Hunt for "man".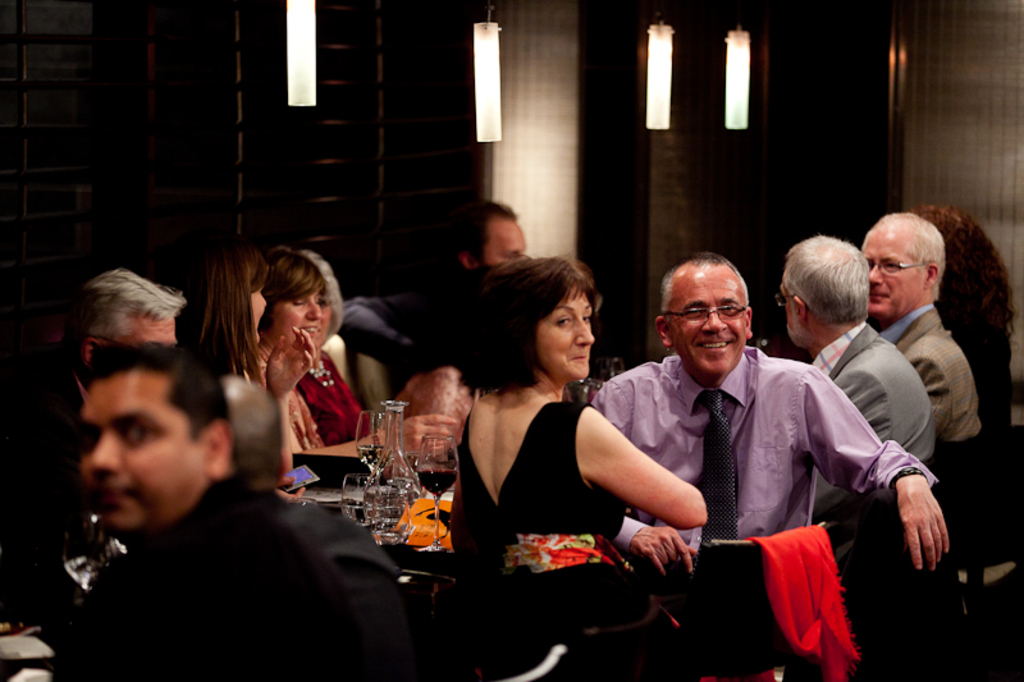
Hunted down at <bbox>443, 198, 536, 280</bbox>.
